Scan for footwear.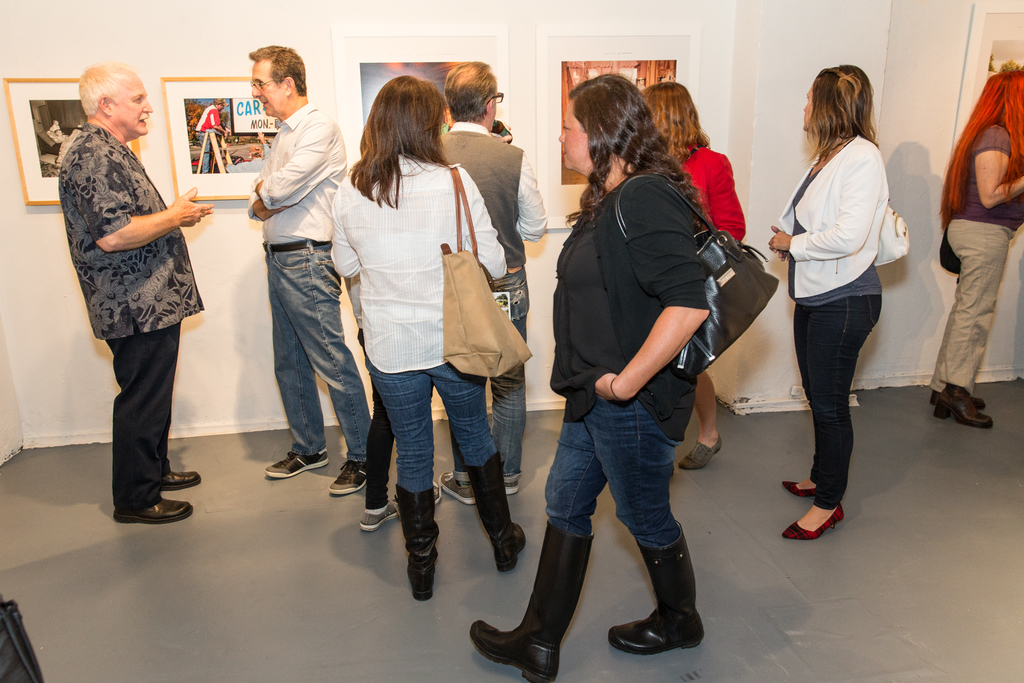
Scan result: locate(395, 486, 440, 601).
